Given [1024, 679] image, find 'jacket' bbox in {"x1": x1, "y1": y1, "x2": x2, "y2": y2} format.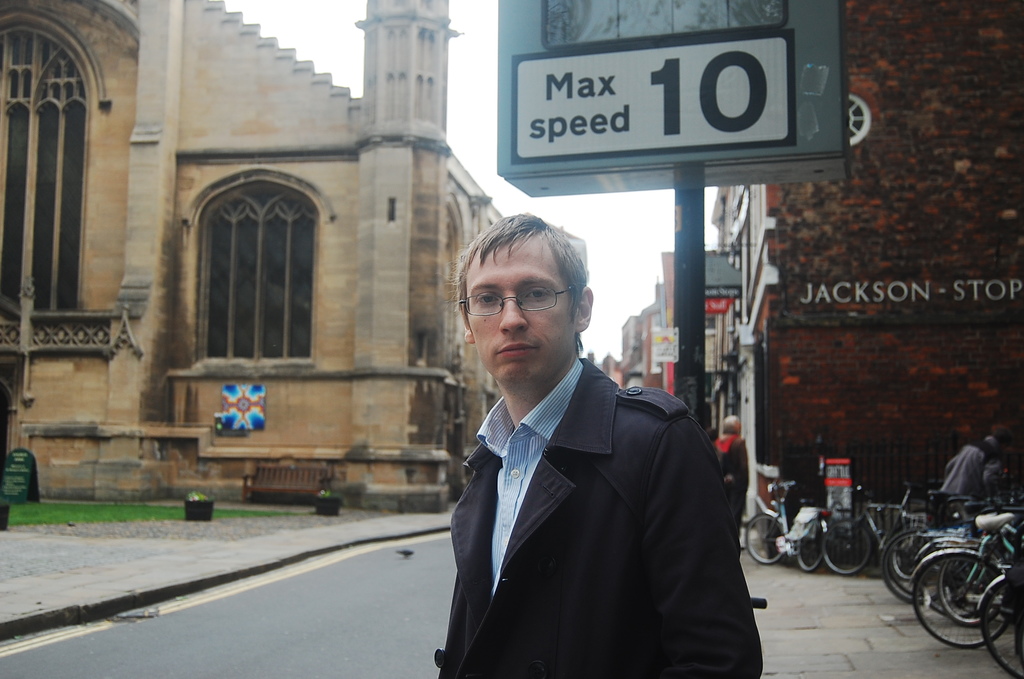
{"x1": 440, "y1": 306, "x2": 765, "y2": 678}.
